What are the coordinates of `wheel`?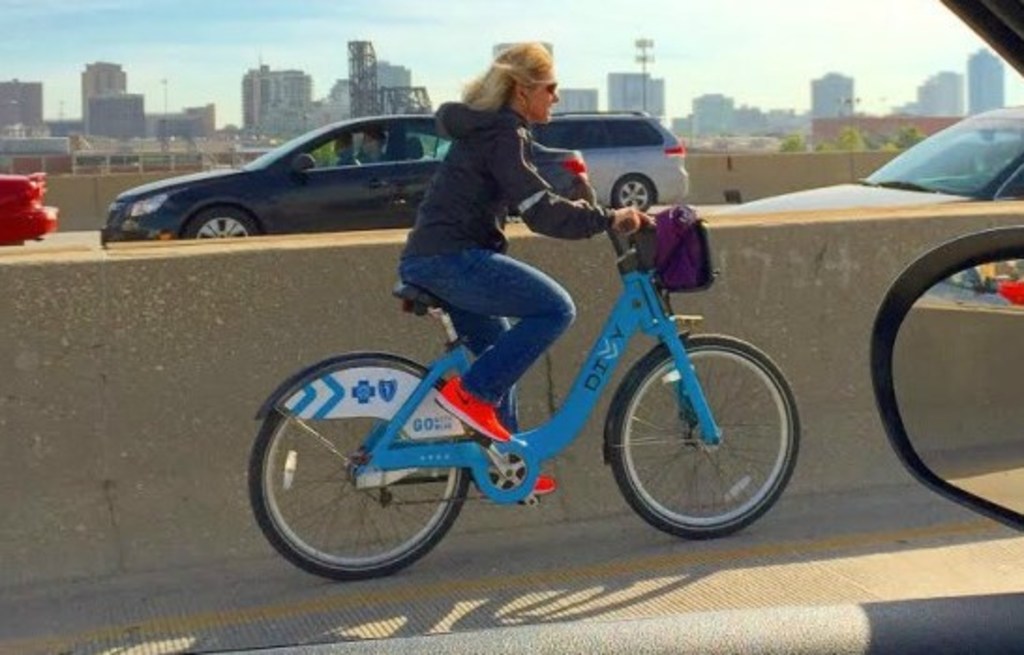
248 358 480 578.
